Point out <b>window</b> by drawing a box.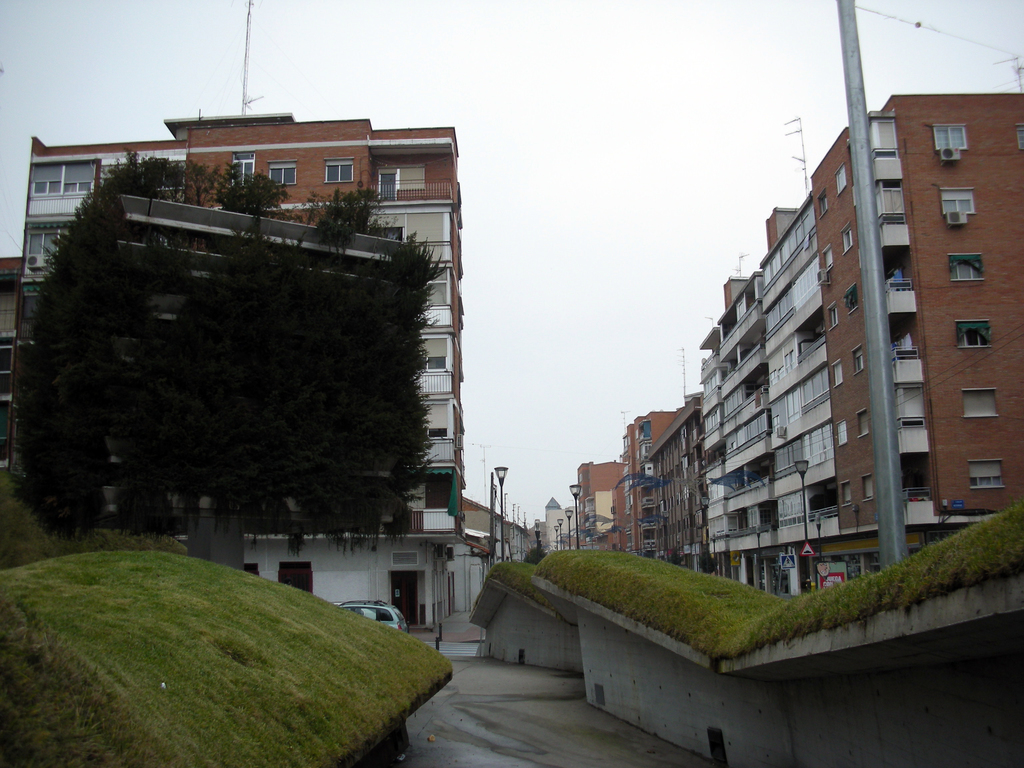
rect(323, 157, 353, 180).
